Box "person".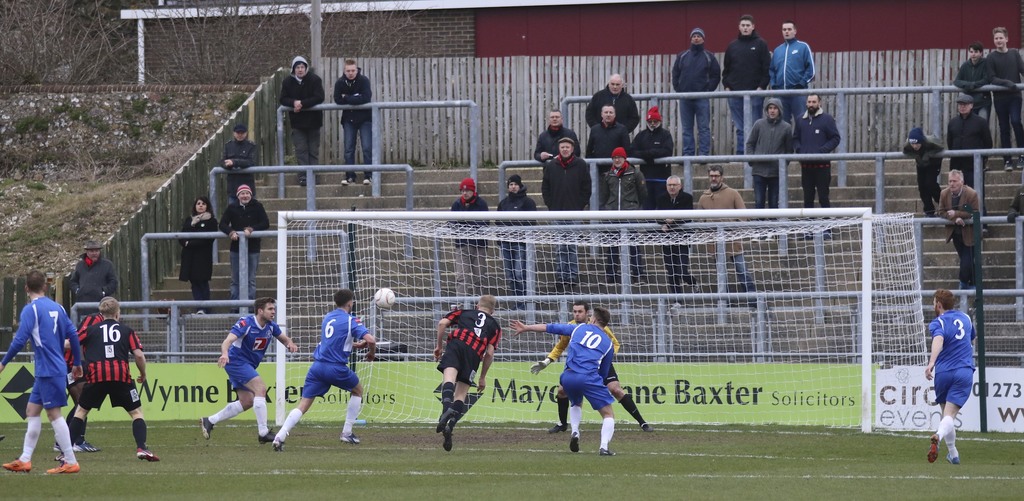
box=[449, 178, 490, 313].
